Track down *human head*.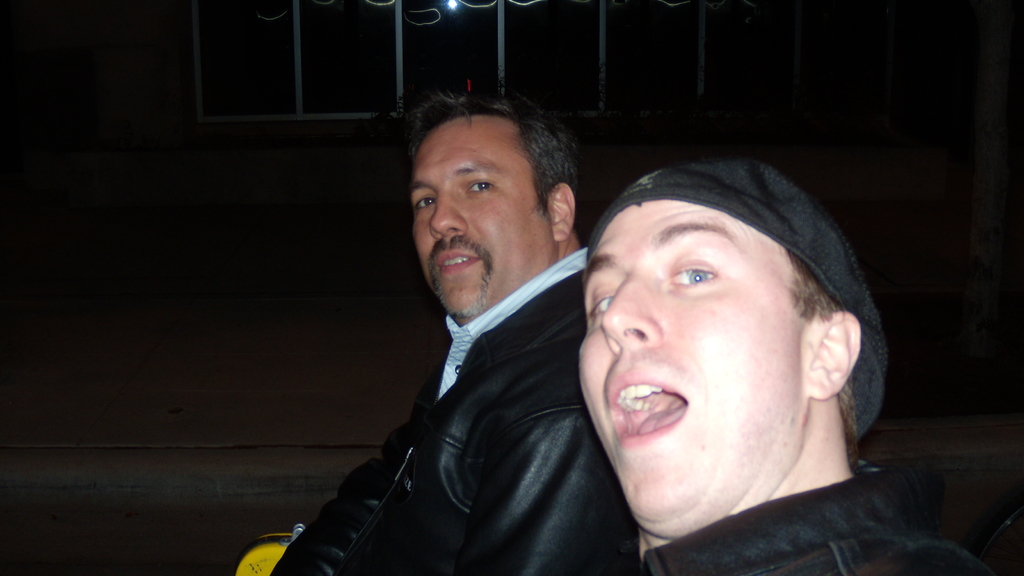
Tracked to [x1=398, y1=92, x2=581, y2=285].
